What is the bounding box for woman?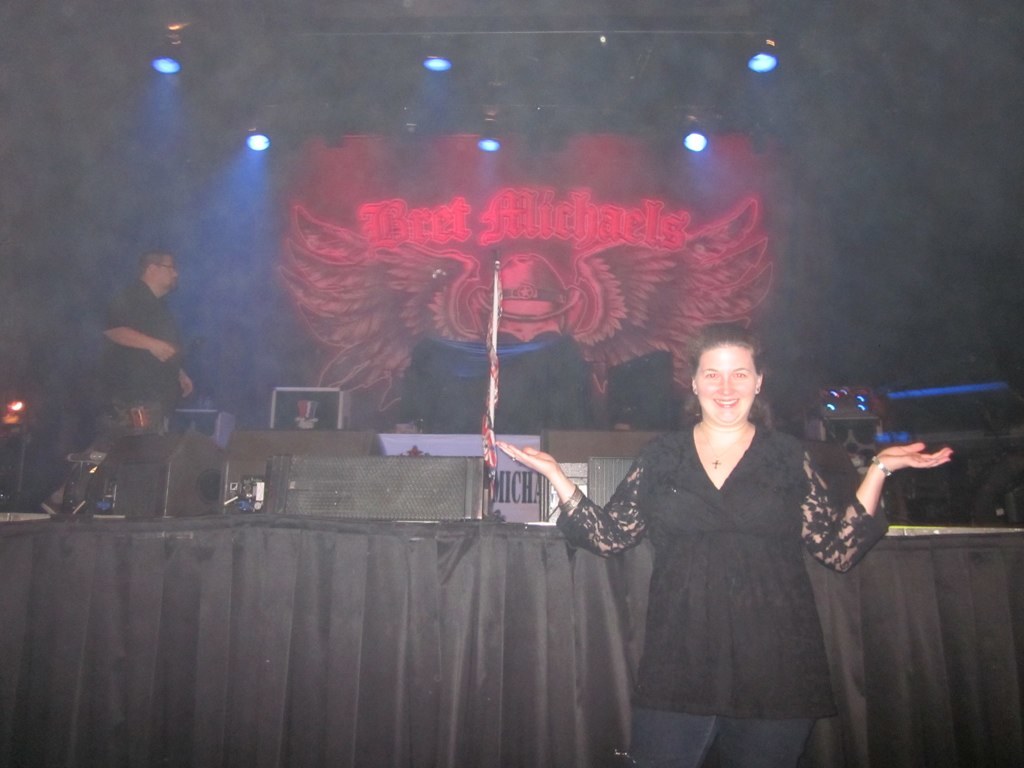
pyautogui.locateOnScreen(493, 320, 952, 767).
